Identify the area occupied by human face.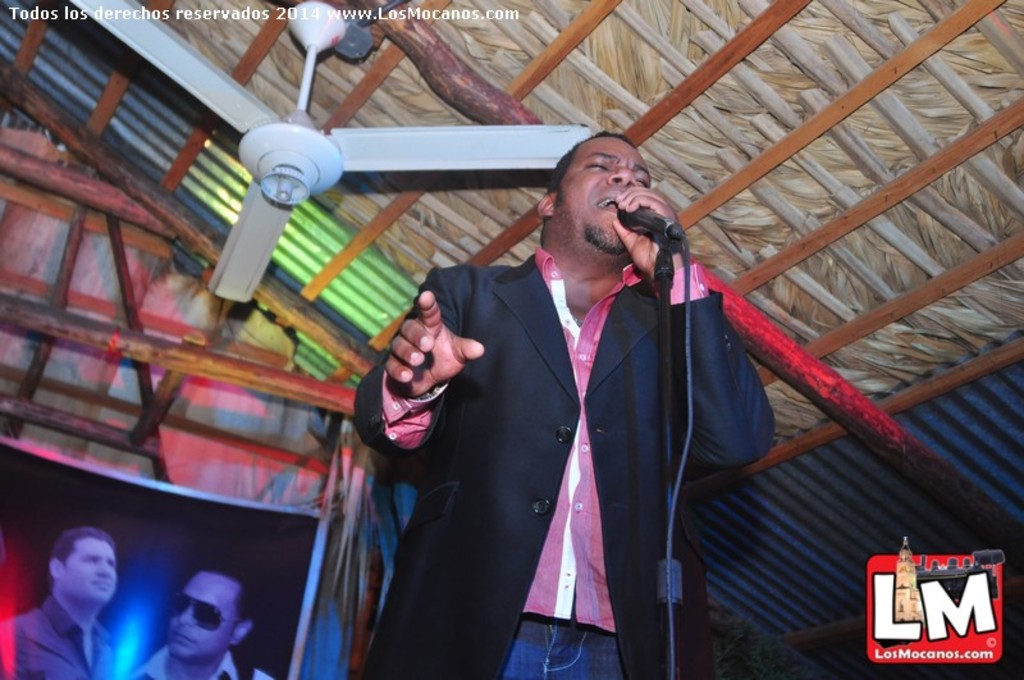
Area: [x1=63, y1=538, x2=116, y2=603].
